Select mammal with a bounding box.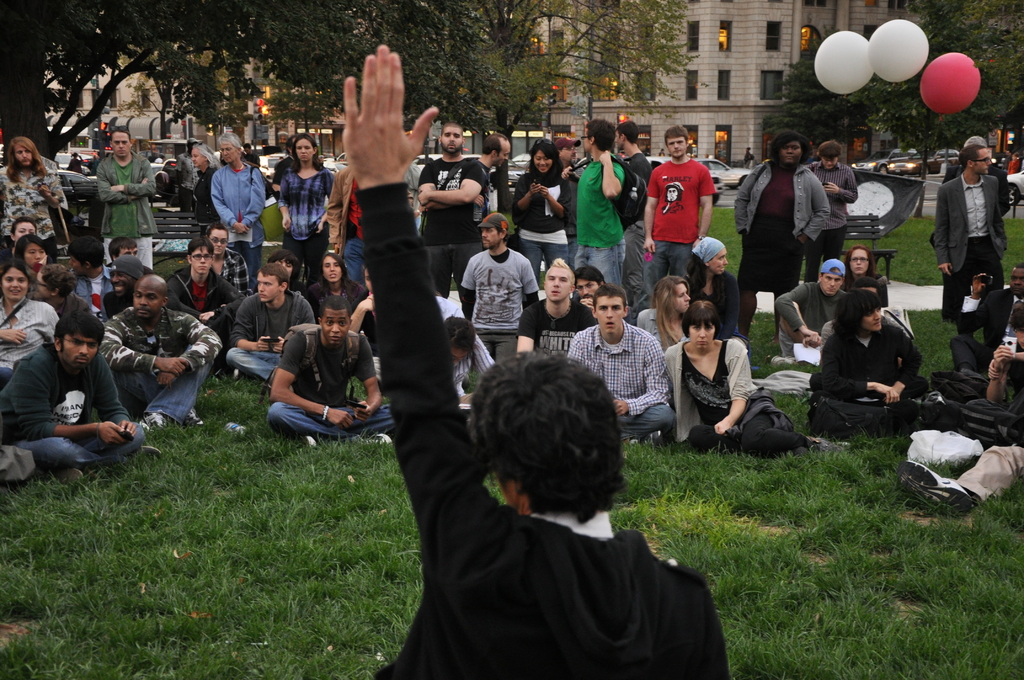
l=936, t=131, r=1004, b=292.
